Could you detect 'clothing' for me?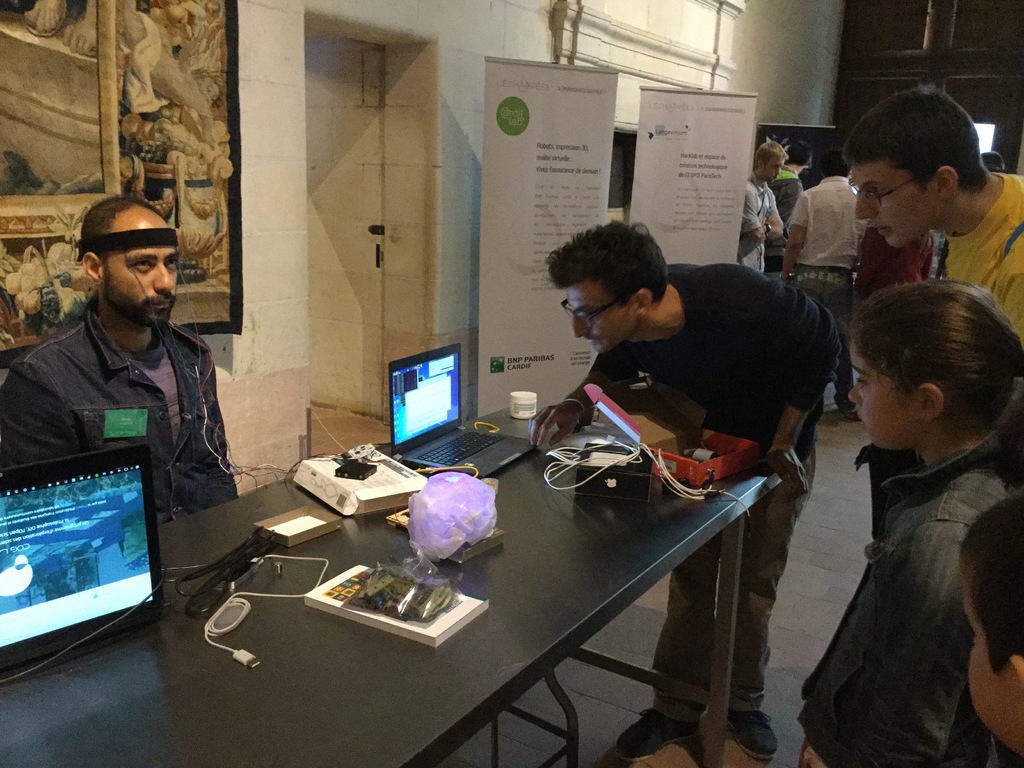
Detection result: left=790, top=168, right=877, bottom=410.
